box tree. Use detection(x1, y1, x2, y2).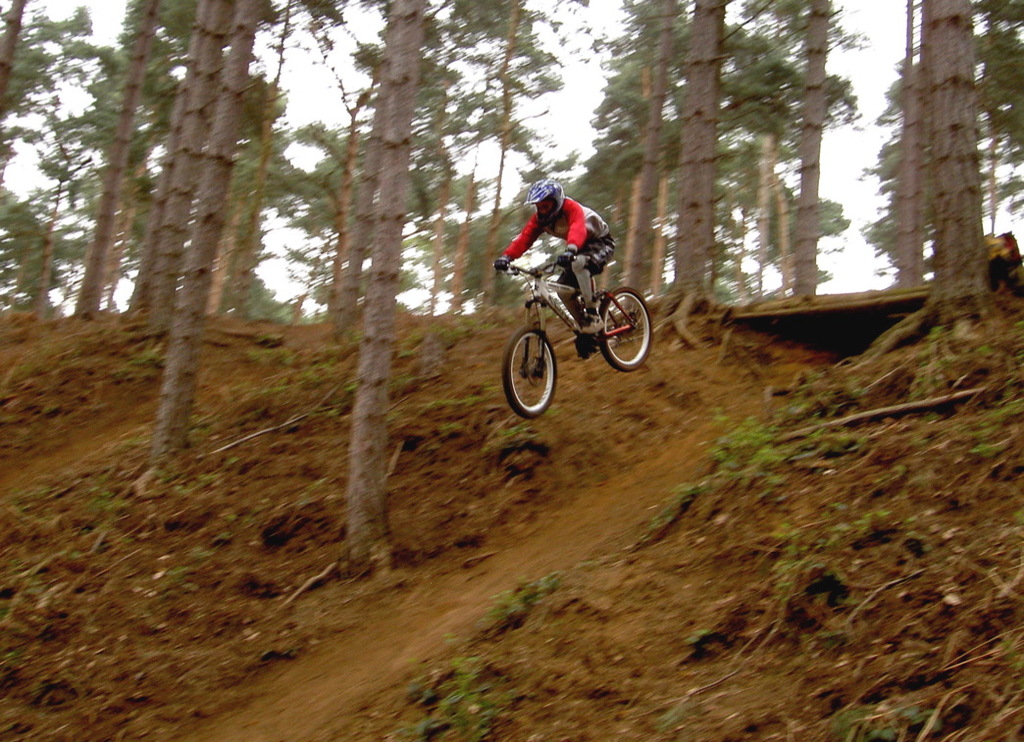
detection(598, 0, 694, 310).
